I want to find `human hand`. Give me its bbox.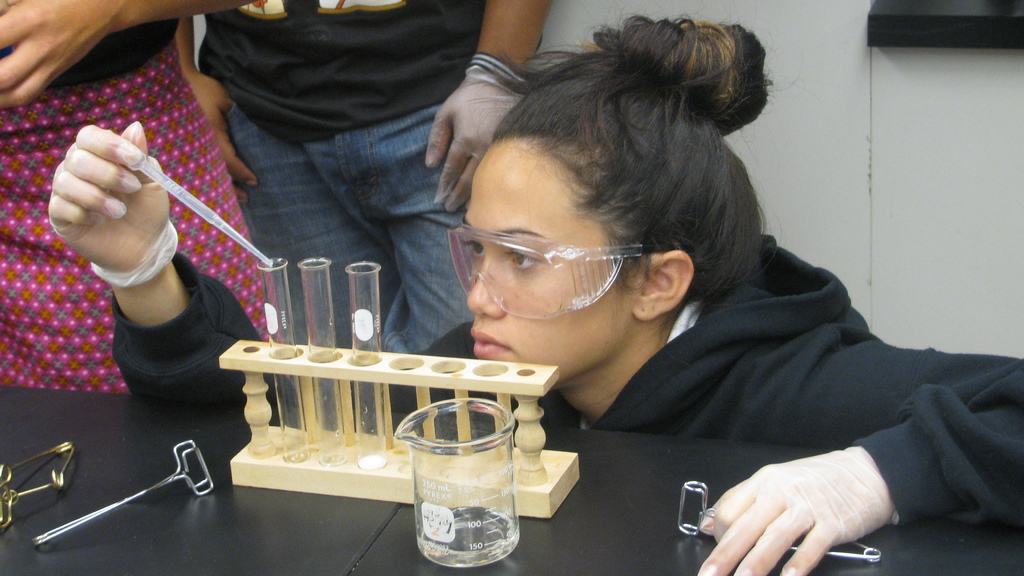
(178, 68, 260, 212).
